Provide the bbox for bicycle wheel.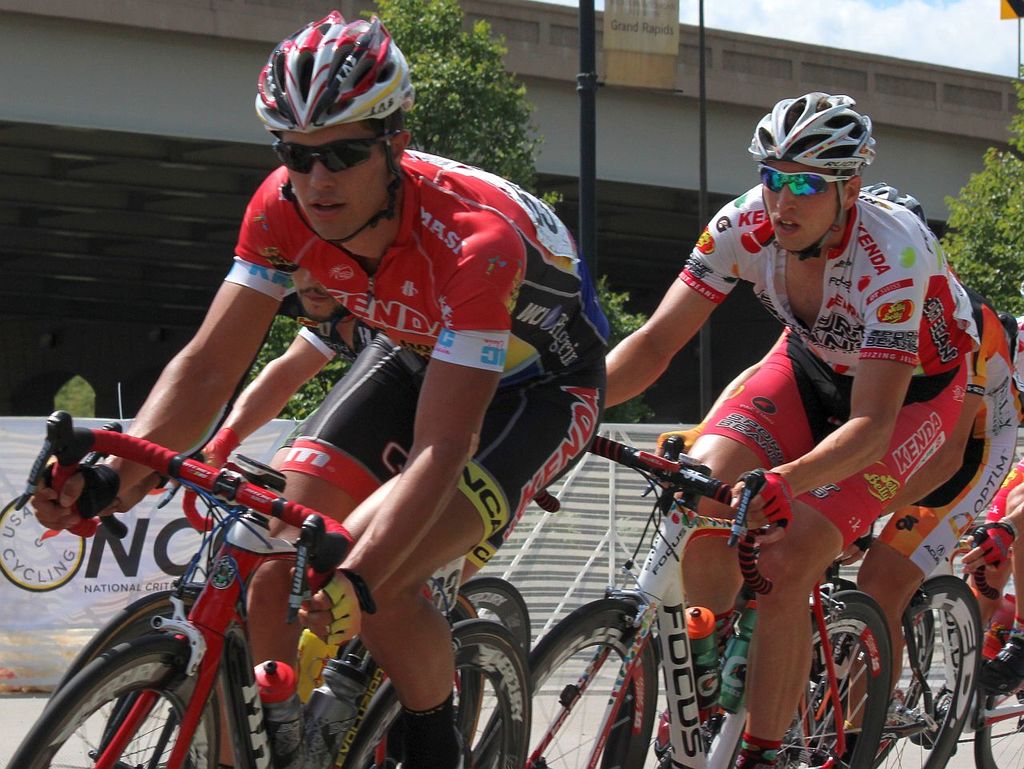
[left=972, top=683, right=1023, bottom=768].
